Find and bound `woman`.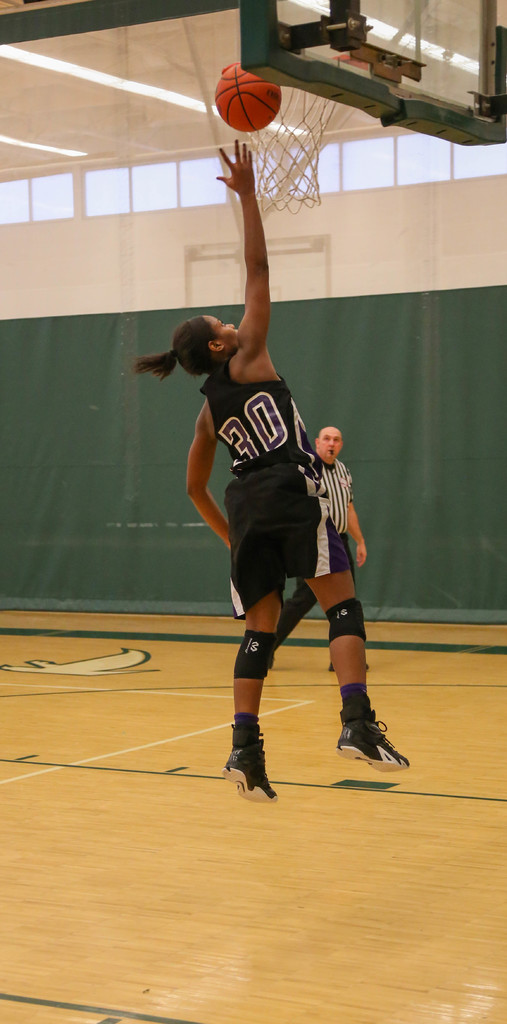
Bound: box=[160, 157, 372, 837].
